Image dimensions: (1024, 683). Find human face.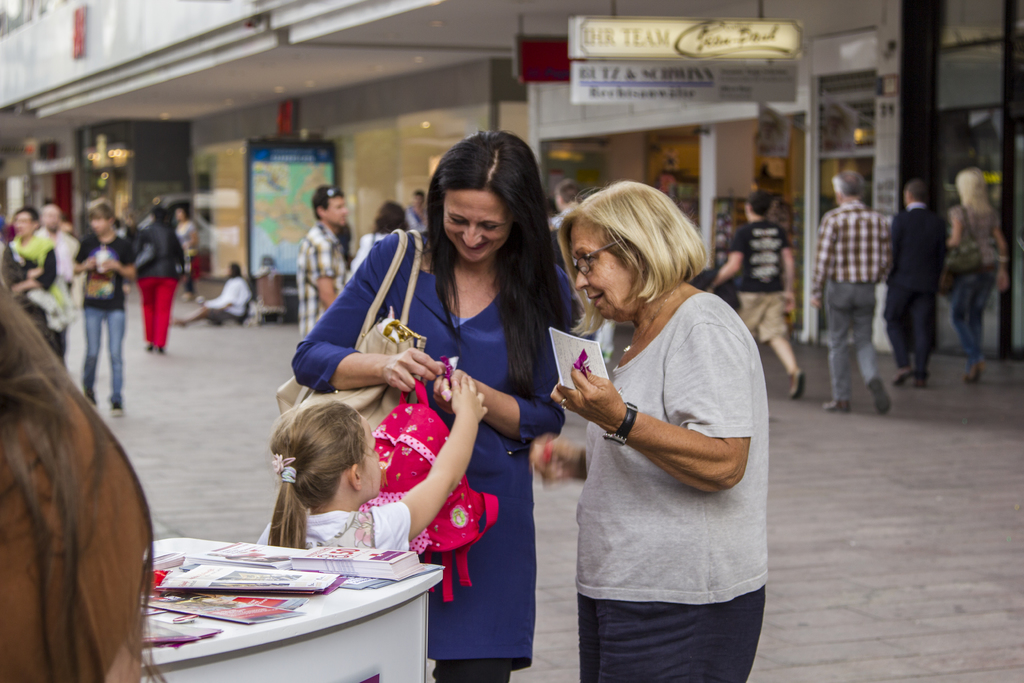
363,420,384,497.
